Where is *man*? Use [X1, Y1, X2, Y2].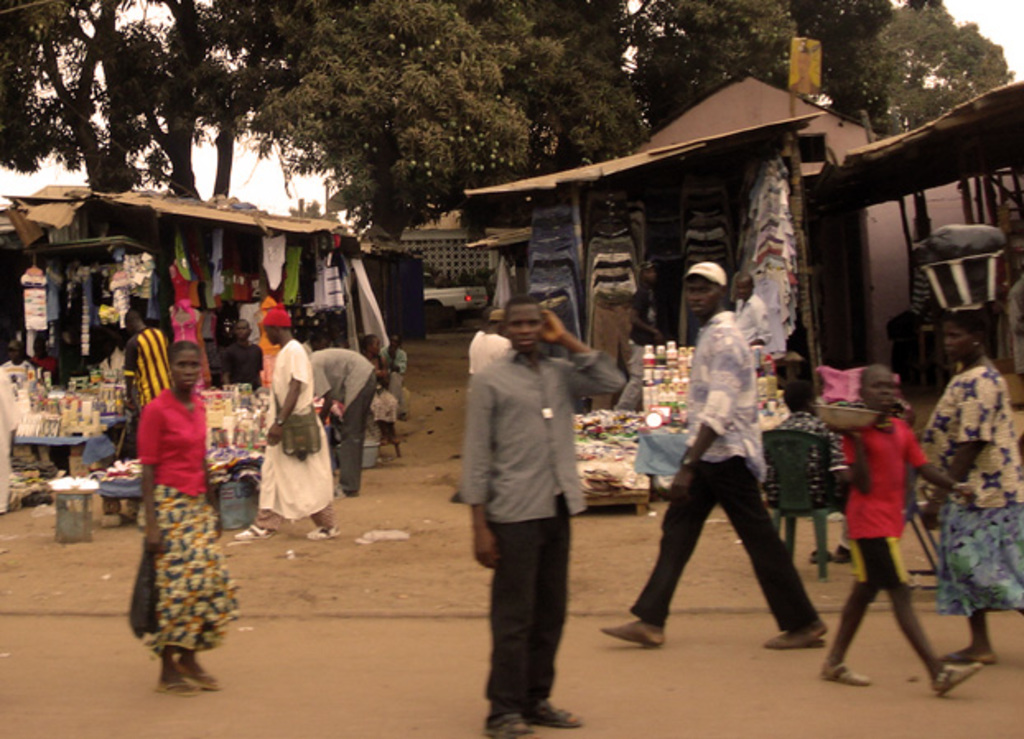
[604, 258, 826, 658].
